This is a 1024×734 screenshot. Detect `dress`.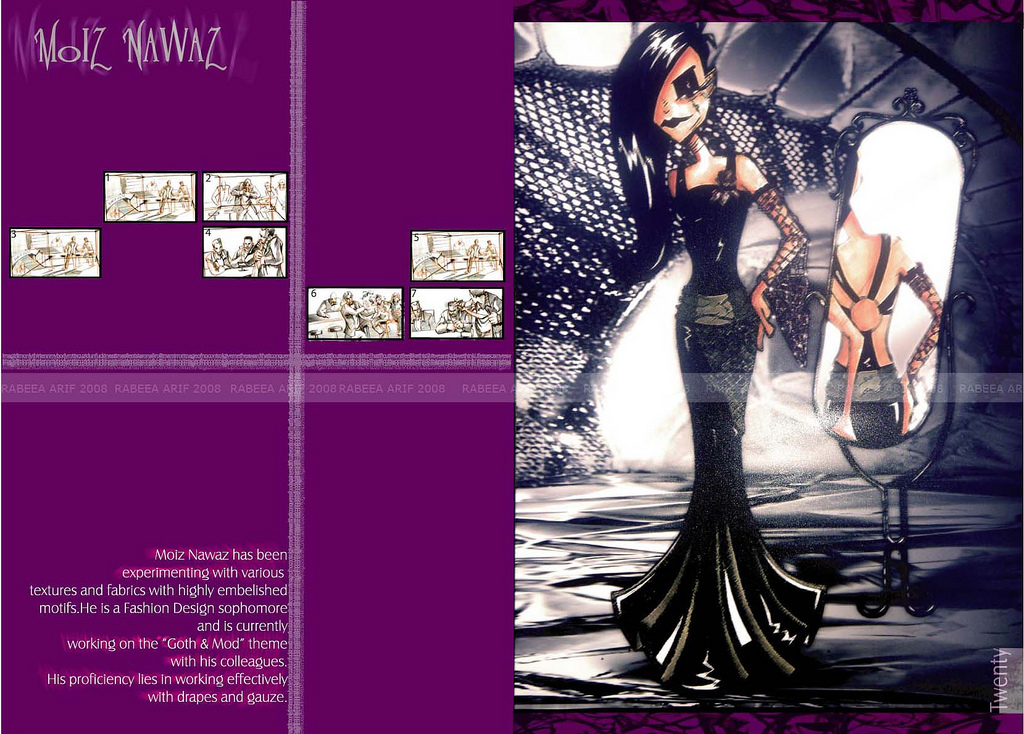
box(610, 143, 826, 695).
